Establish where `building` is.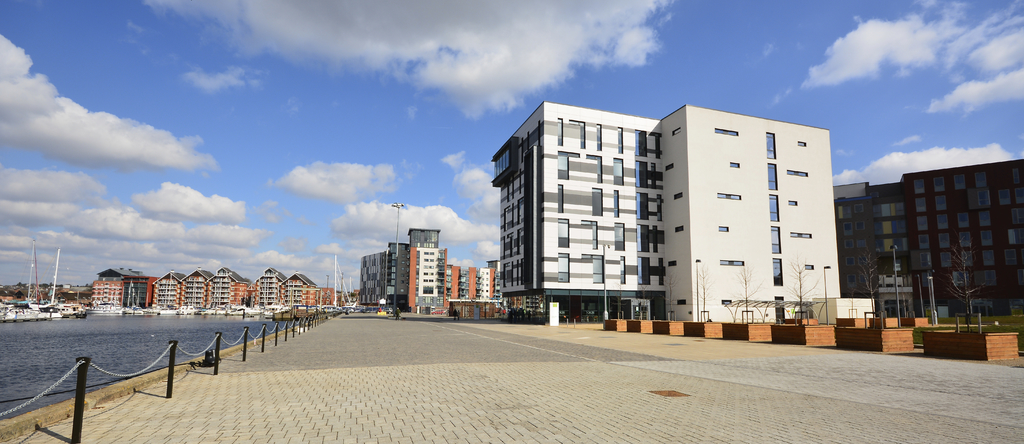
Established at x1=834 y1=163 x2=1023 y2=318.
